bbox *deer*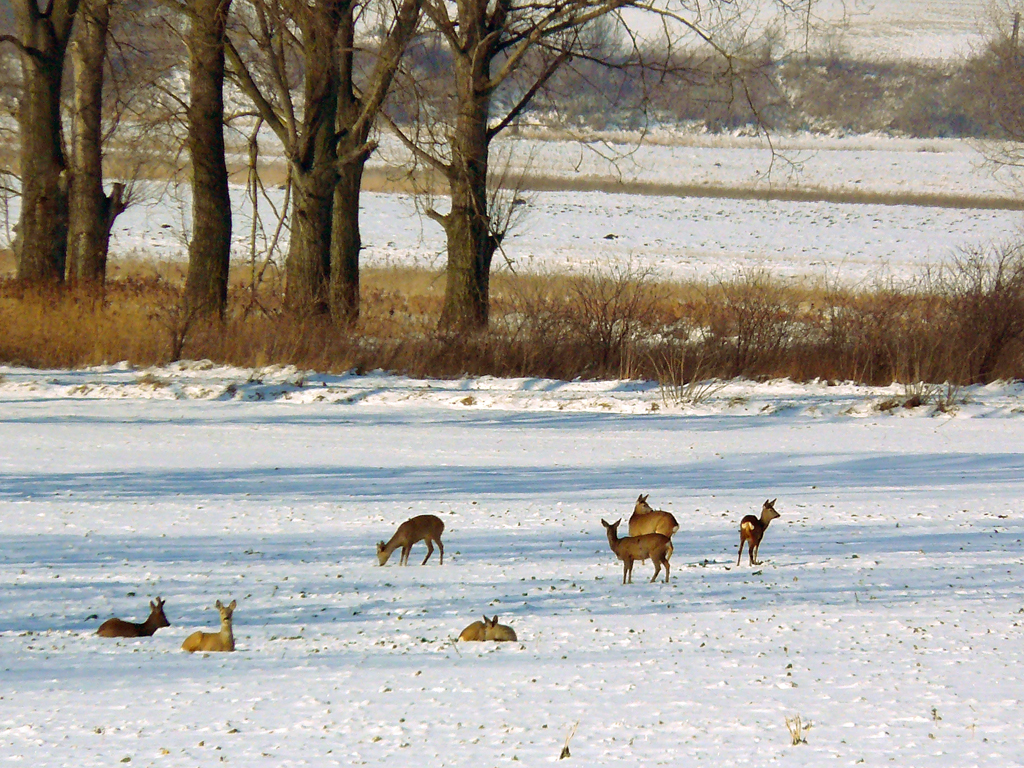
{"left": 738, "top": 500, "right": 778, "bottom": 570}
